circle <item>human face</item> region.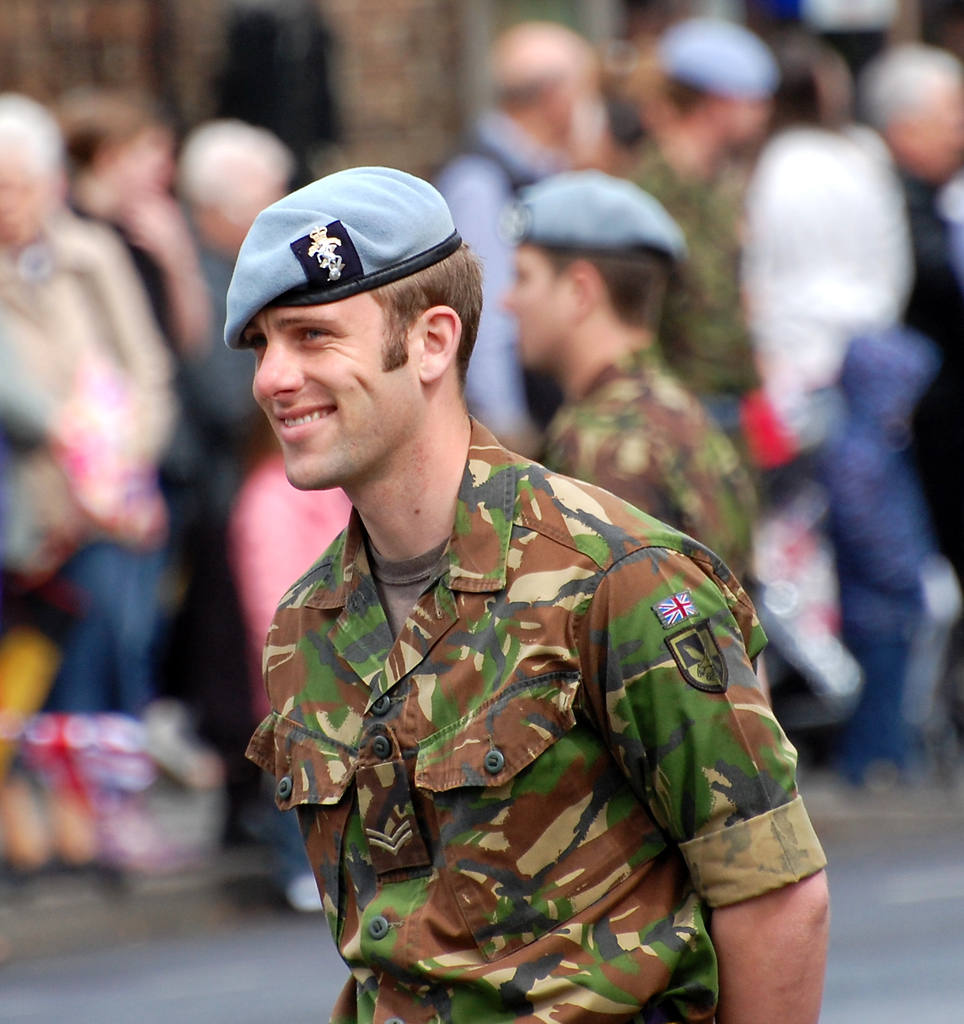
Region: detection(500, 247, 579, 368).
